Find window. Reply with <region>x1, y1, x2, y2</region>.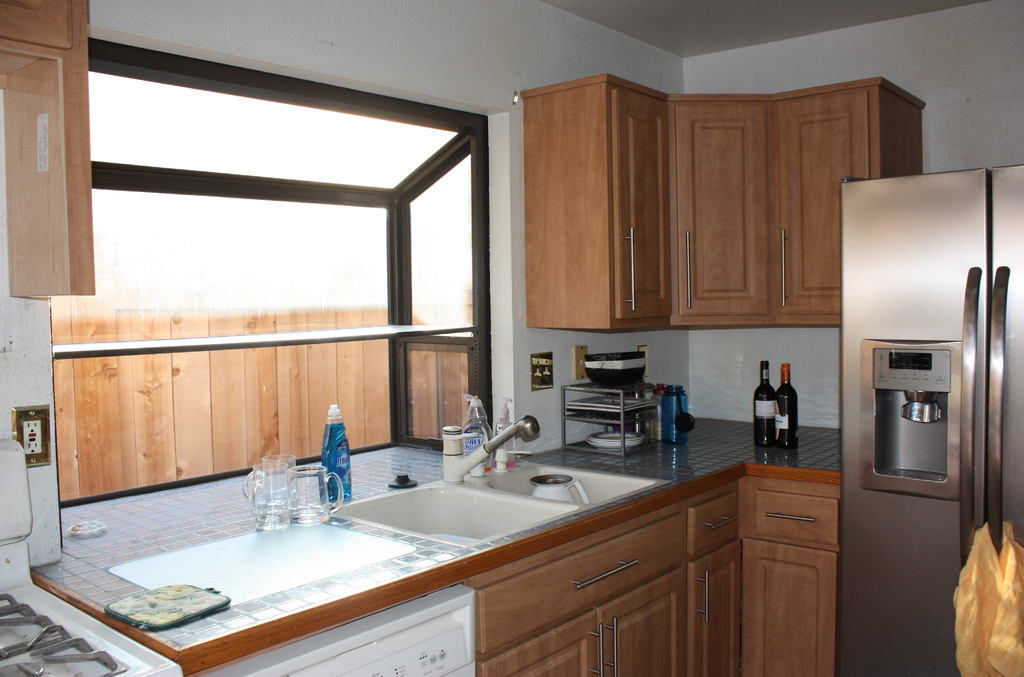
<region>45, 62, 492, 483</region>.
